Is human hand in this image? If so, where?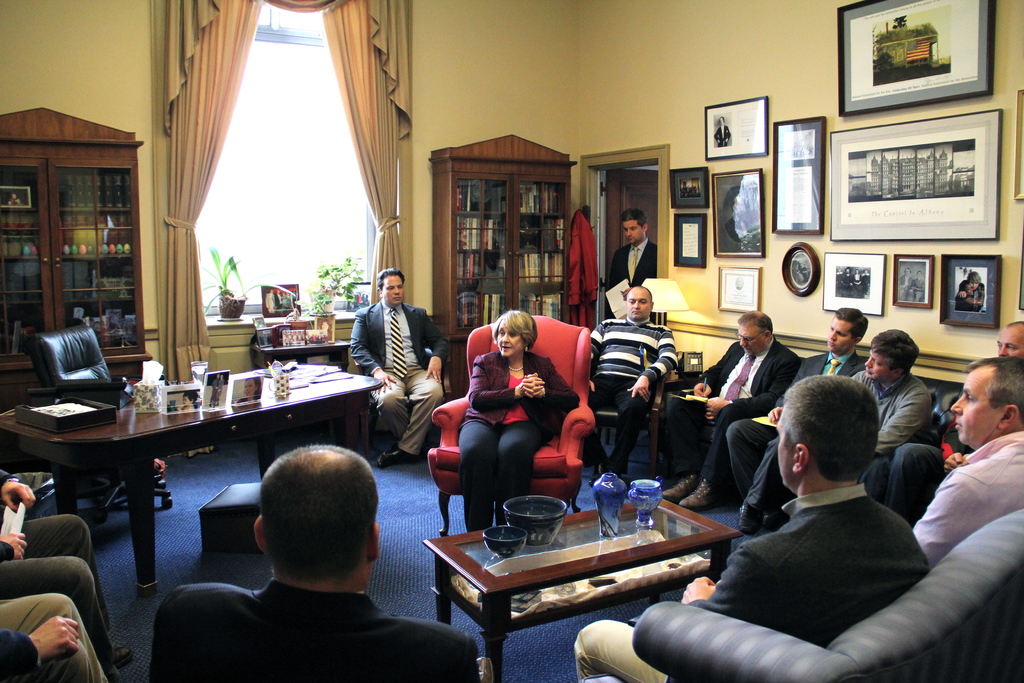
Yes, at Rect(424, 360, 444, 386).
